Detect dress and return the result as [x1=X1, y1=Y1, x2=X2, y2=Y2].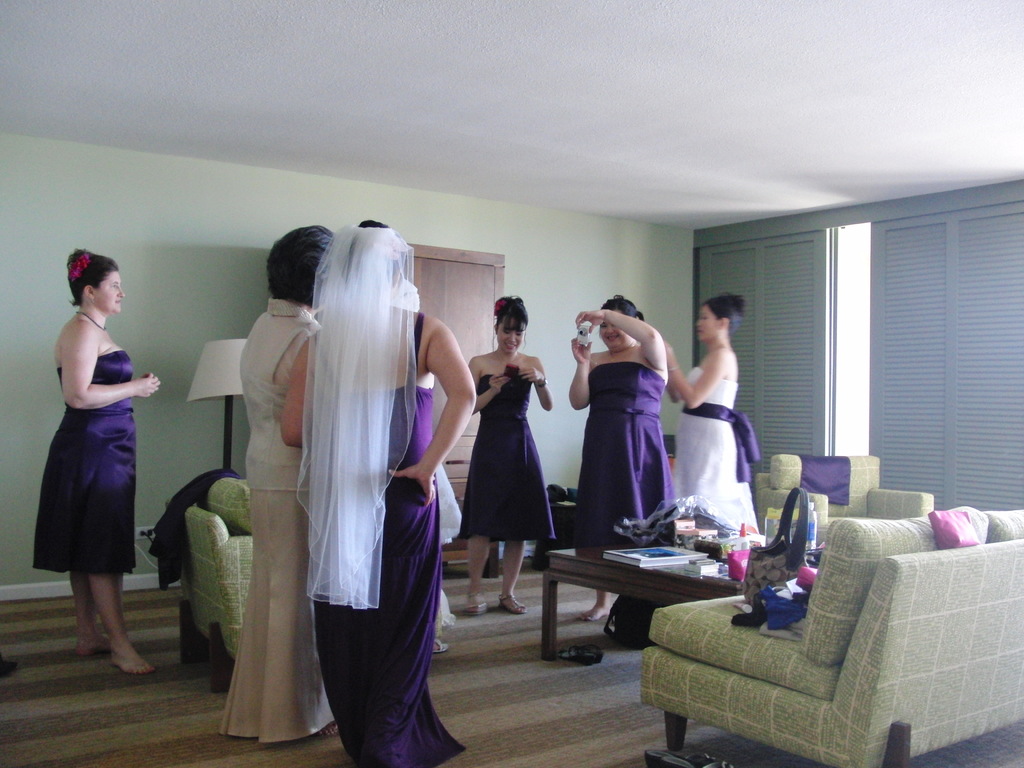
[x1=218, y1=336, x2=334, y2=743].
